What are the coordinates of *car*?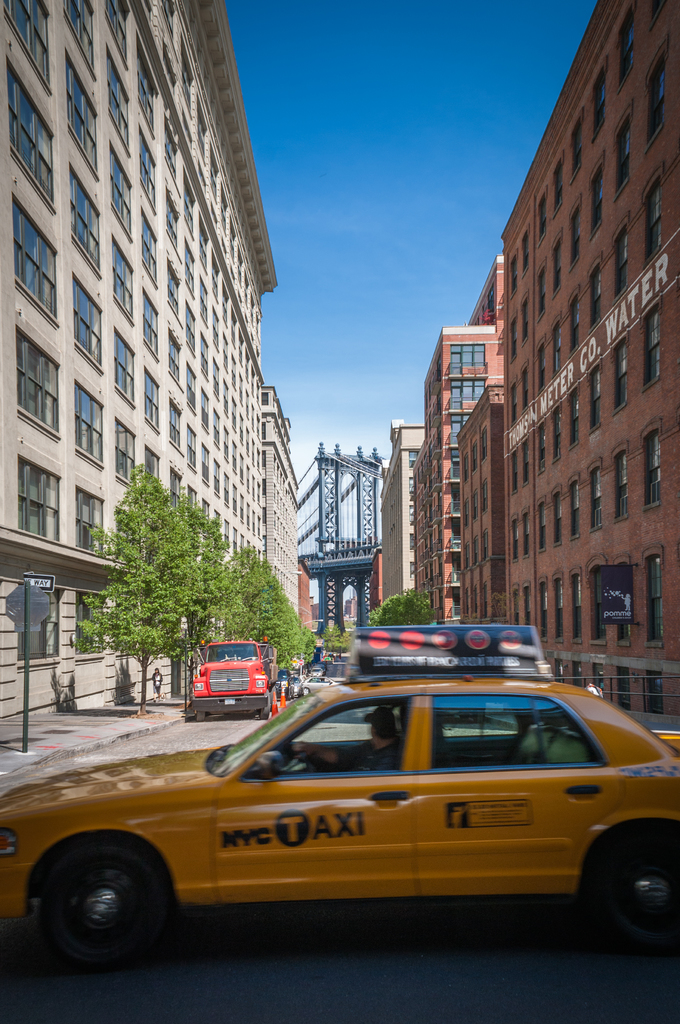
(x1=280, y1=669, x2=294, y2=698).
